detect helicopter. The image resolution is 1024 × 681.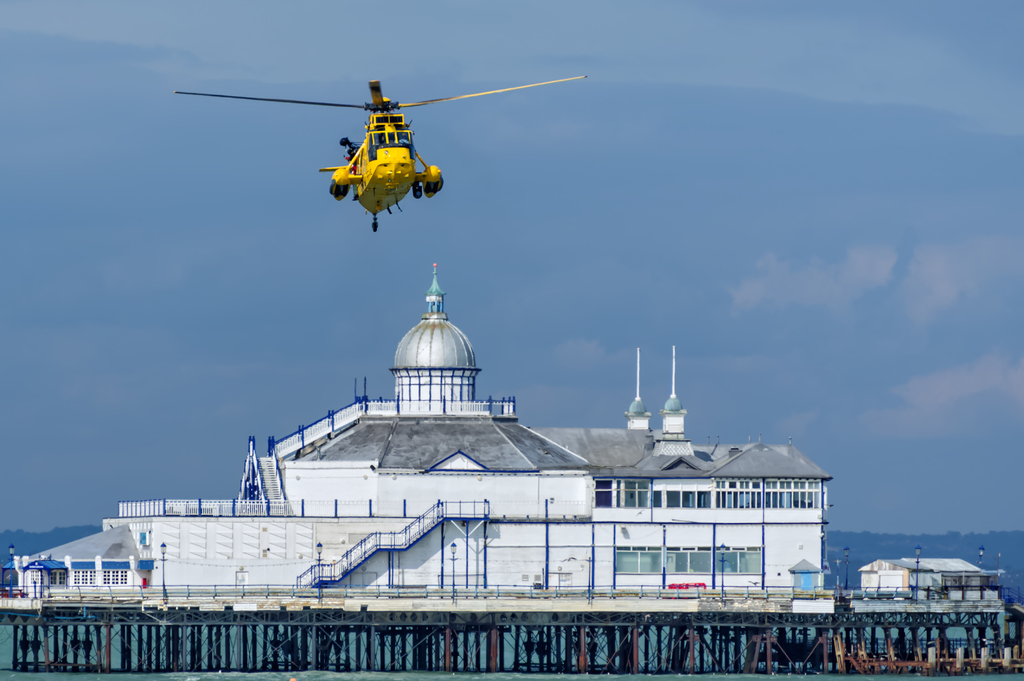
l=163, t=57, r=591, b=238.
